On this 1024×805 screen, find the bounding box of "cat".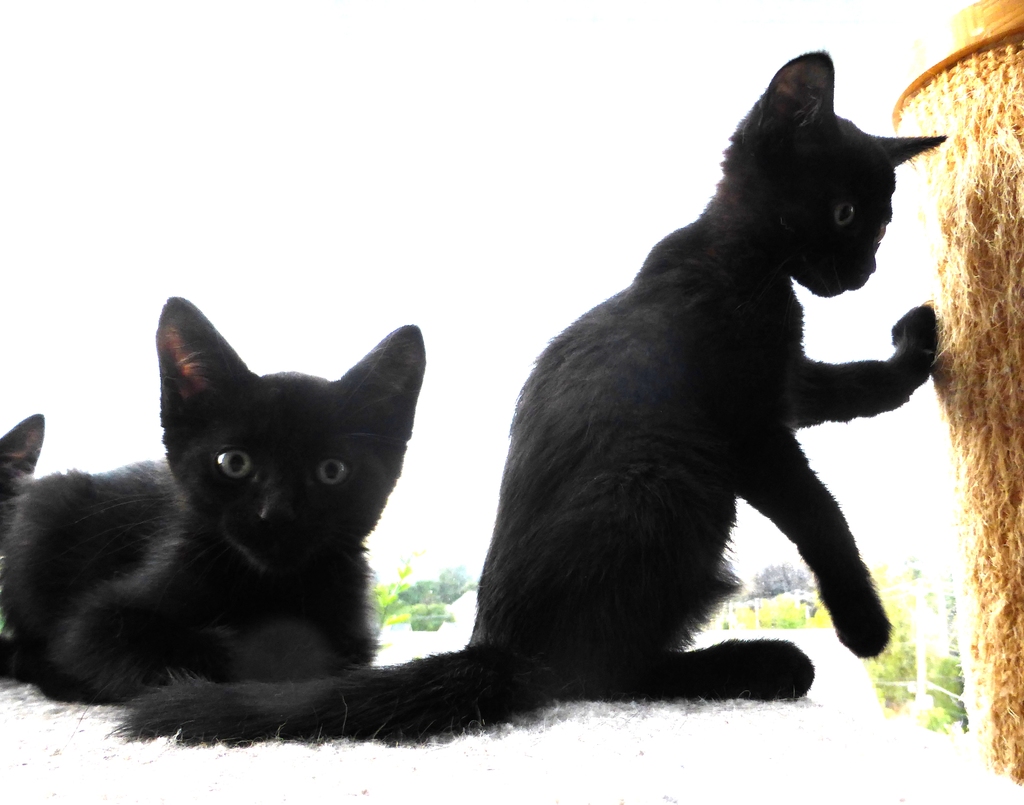
Bounding box: bbox(110, 51, 938, 749).
